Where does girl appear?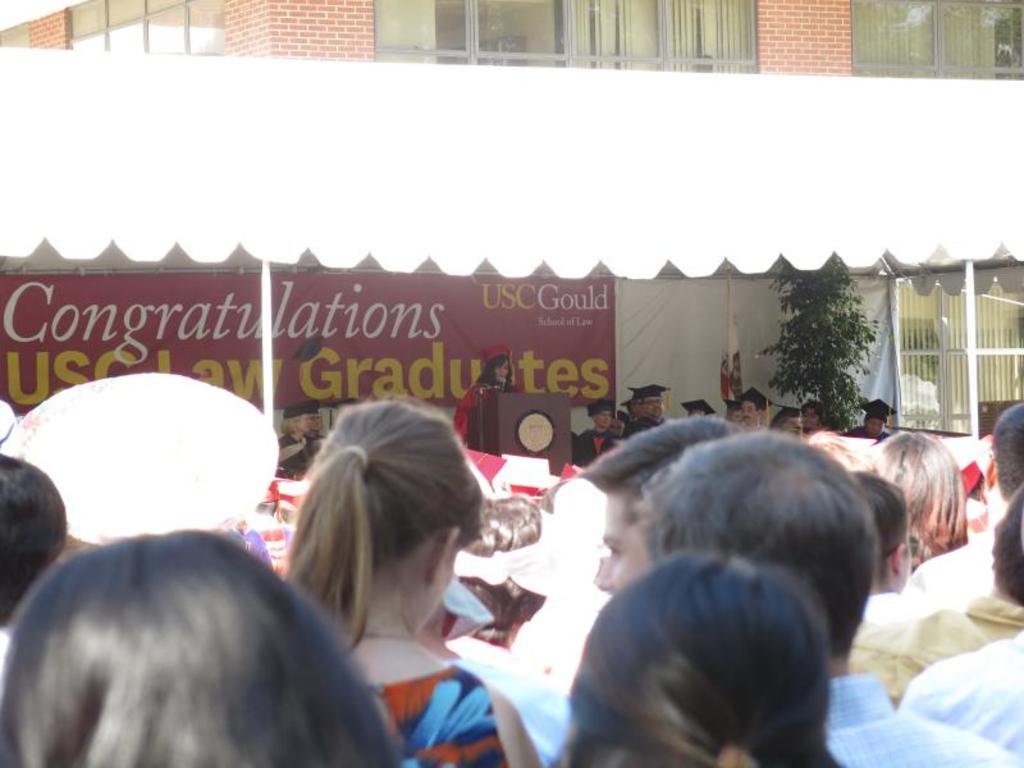
Appears at locate(284, 397, 540, 767).
